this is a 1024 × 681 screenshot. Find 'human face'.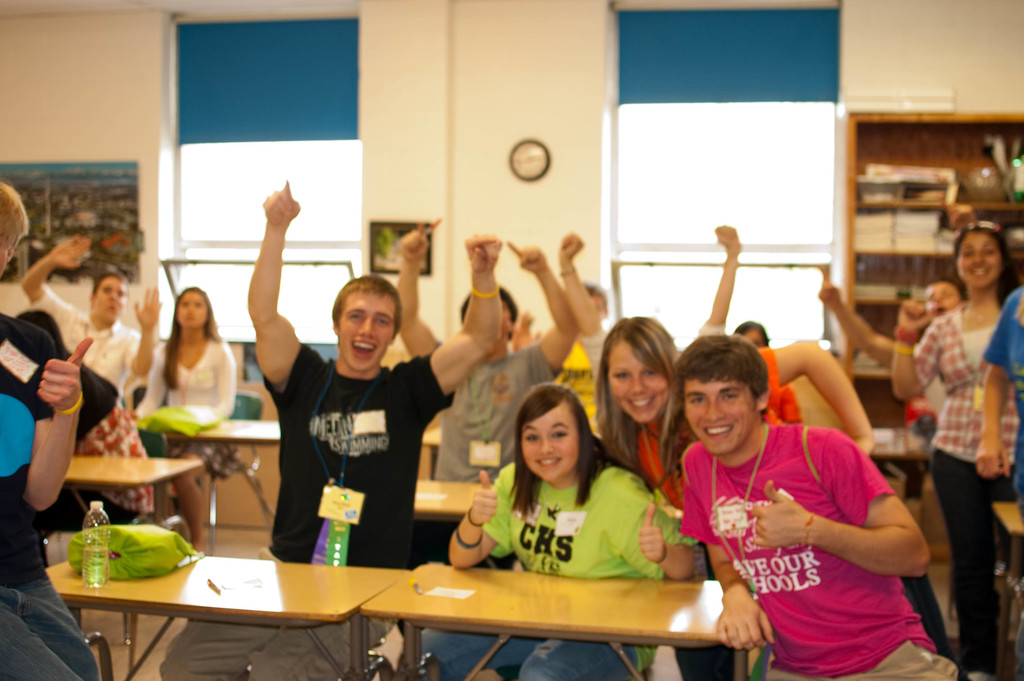
Bounding box: bbox=(927, 277, 954, 319).
